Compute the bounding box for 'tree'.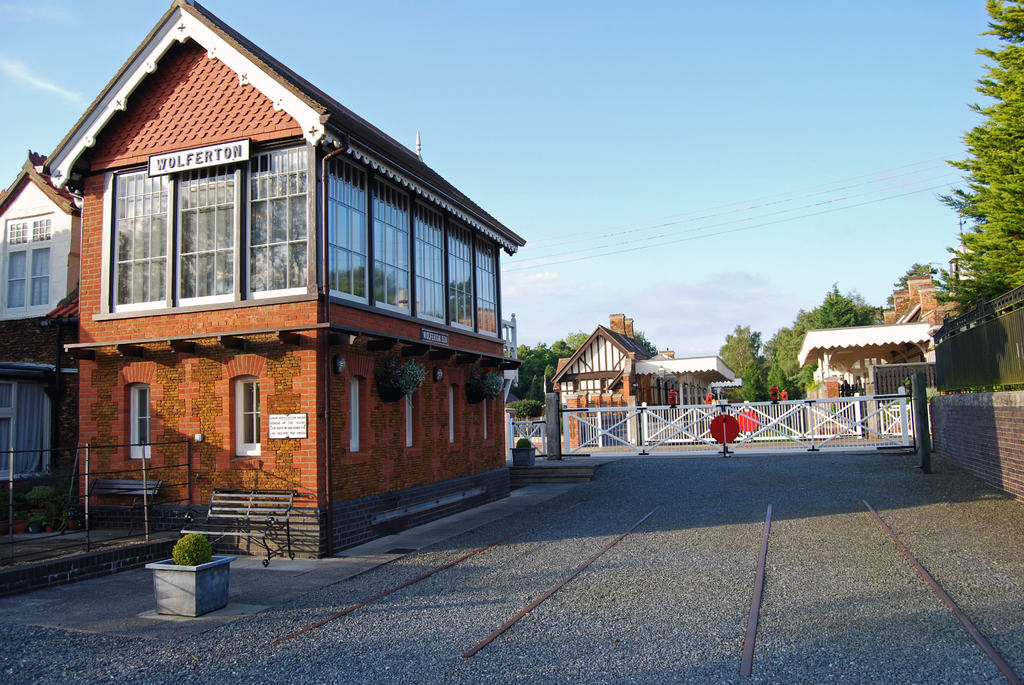
<bbox>799, 356, 817, 409</bbox>.
